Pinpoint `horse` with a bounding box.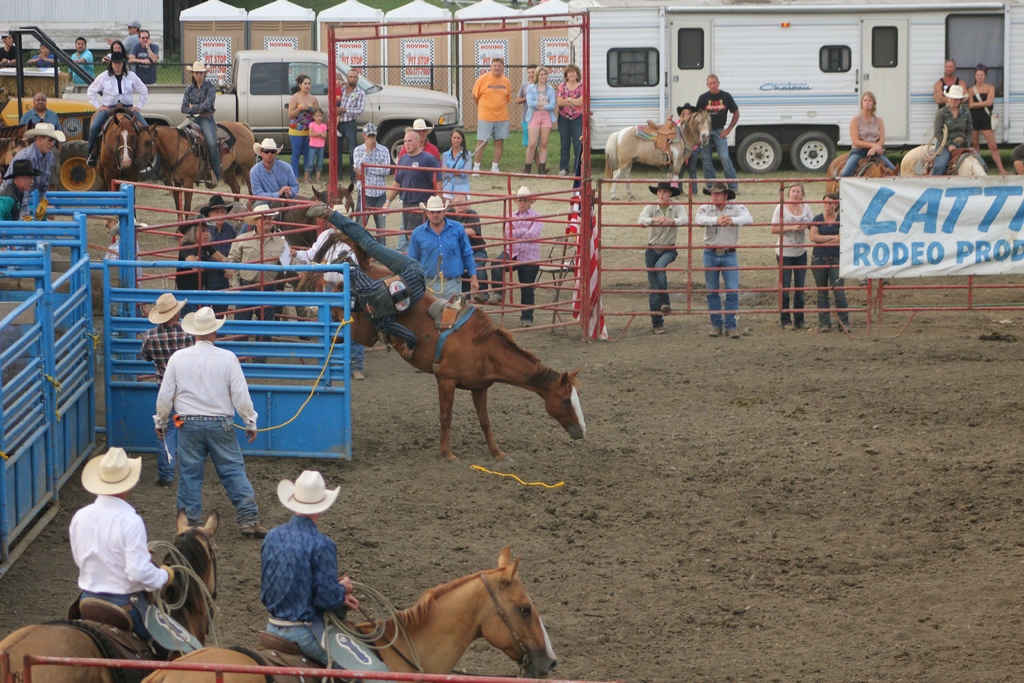
BBox(820, 151, 901, 204).
